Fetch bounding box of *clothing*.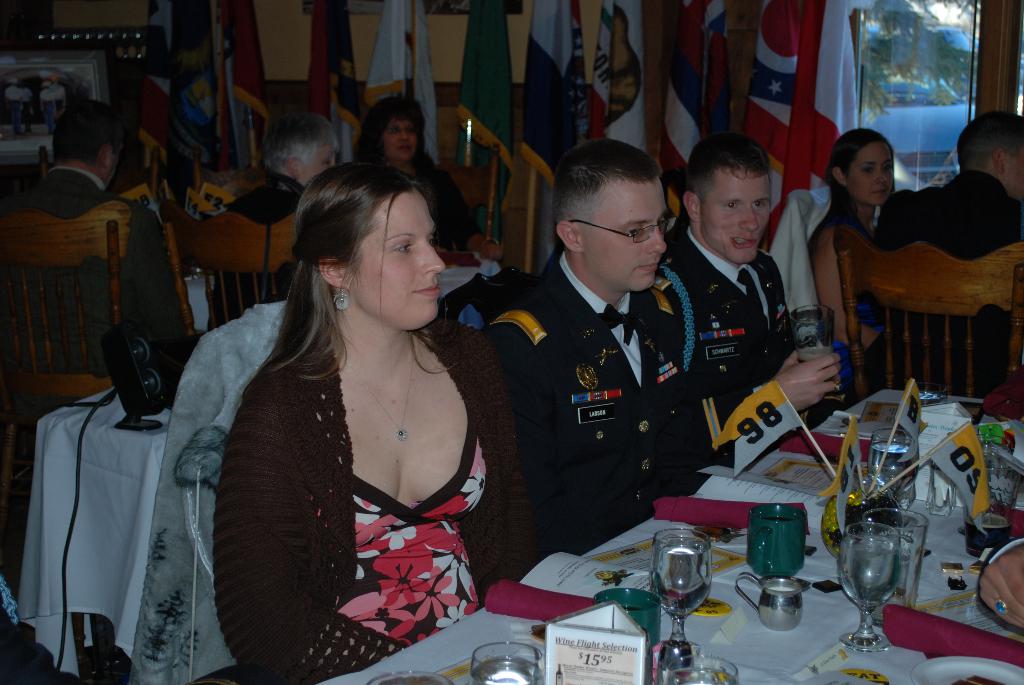
Bbox: crop(304, 379, 1023, 684).
